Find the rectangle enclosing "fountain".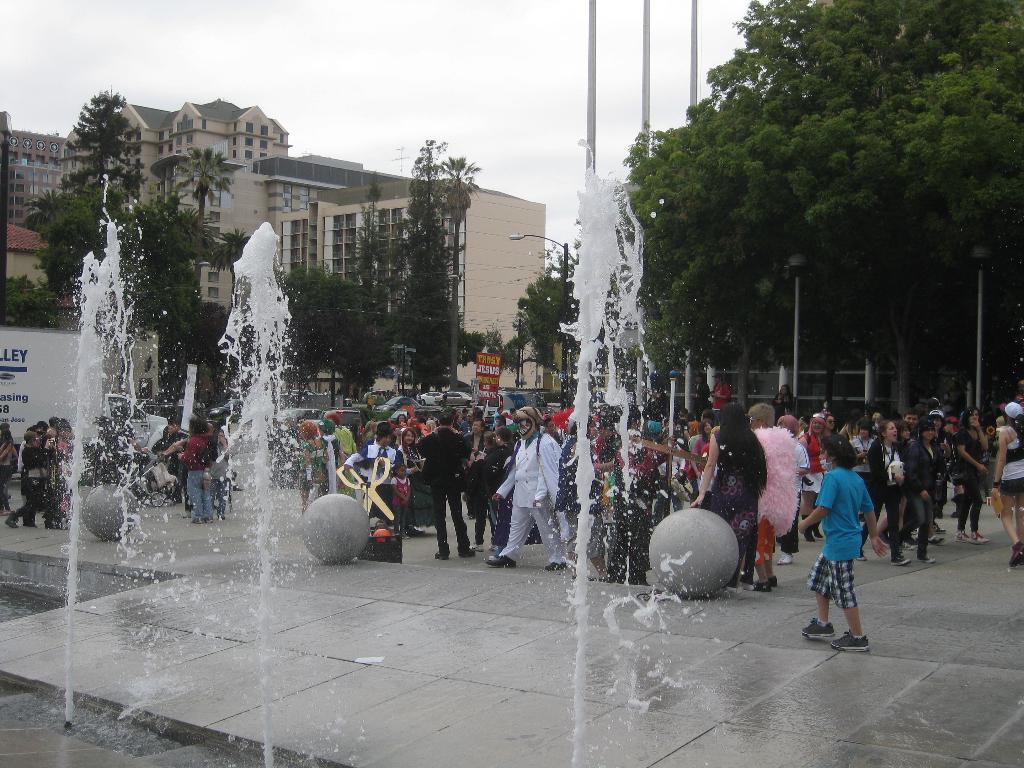
<region>469, 121, 746, 765</region>.
